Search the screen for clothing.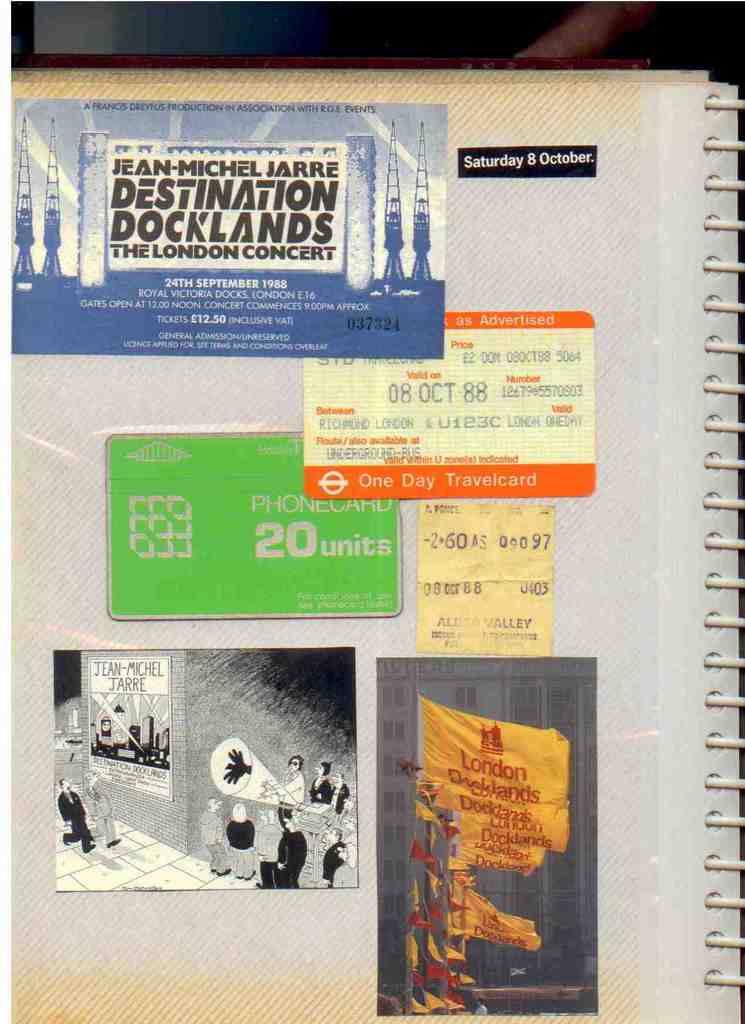
Found at [221,820,255,870].
